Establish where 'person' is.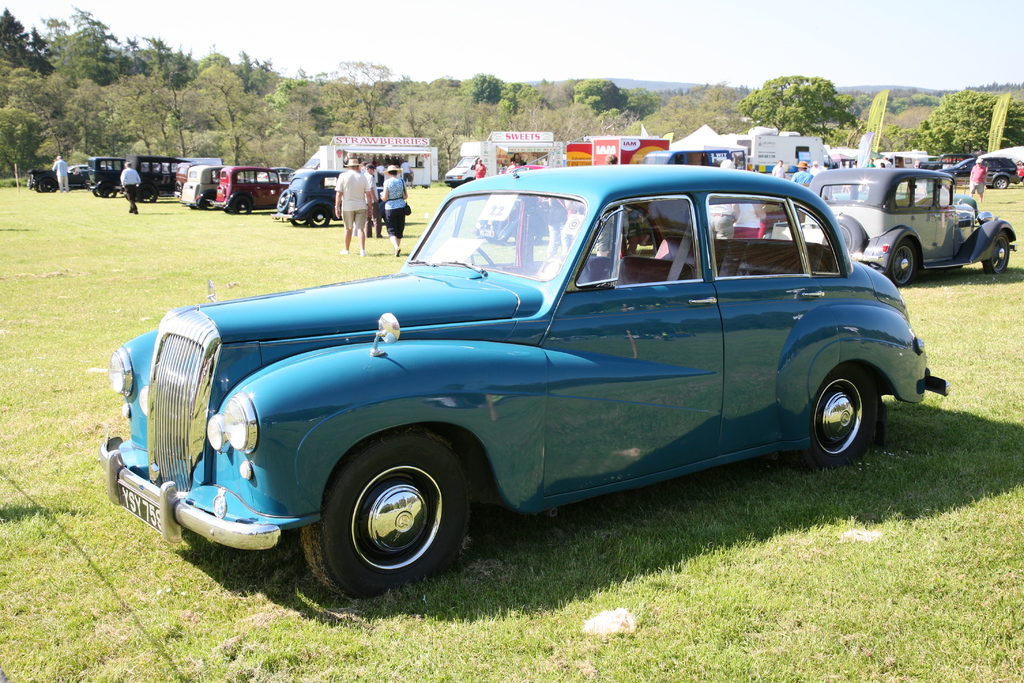
Established at (913,158,922,170).
